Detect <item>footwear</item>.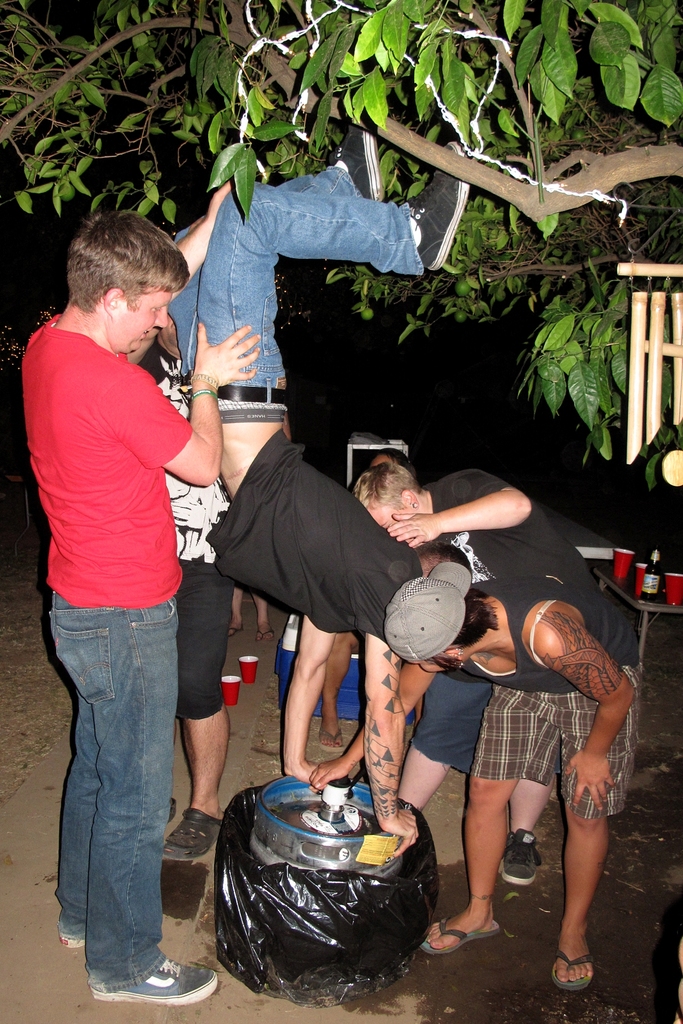
Detected at (554, 952, 597, 993).
